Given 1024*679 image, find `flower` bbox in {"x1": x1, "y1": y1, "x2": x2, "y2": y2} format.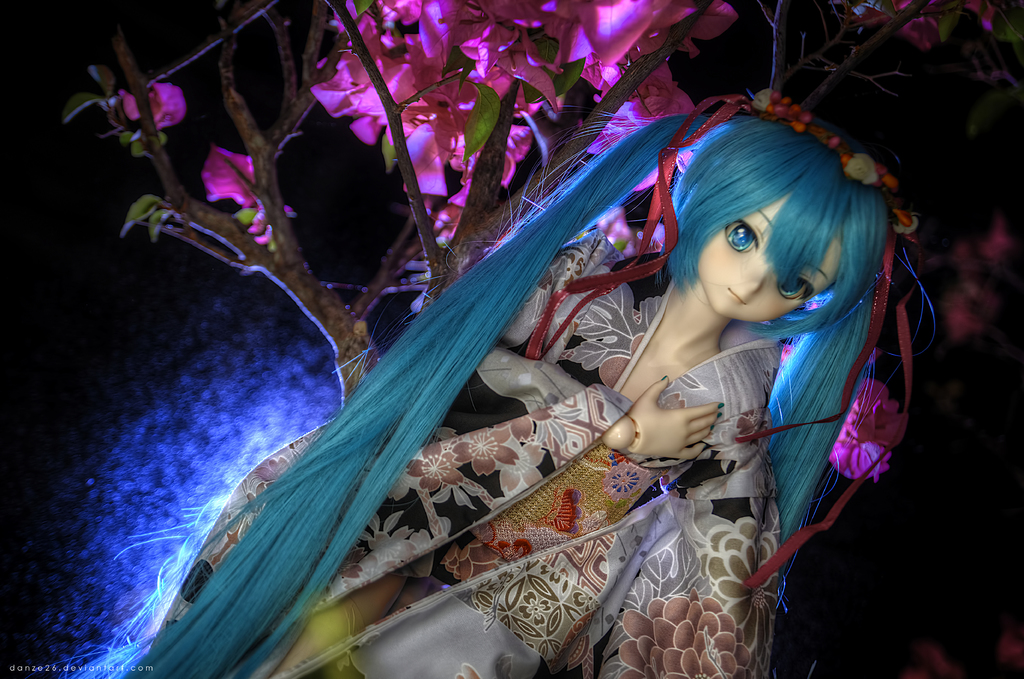
{"x1": 353, "y1": 507, "x2": 440, "y2": 571}.
